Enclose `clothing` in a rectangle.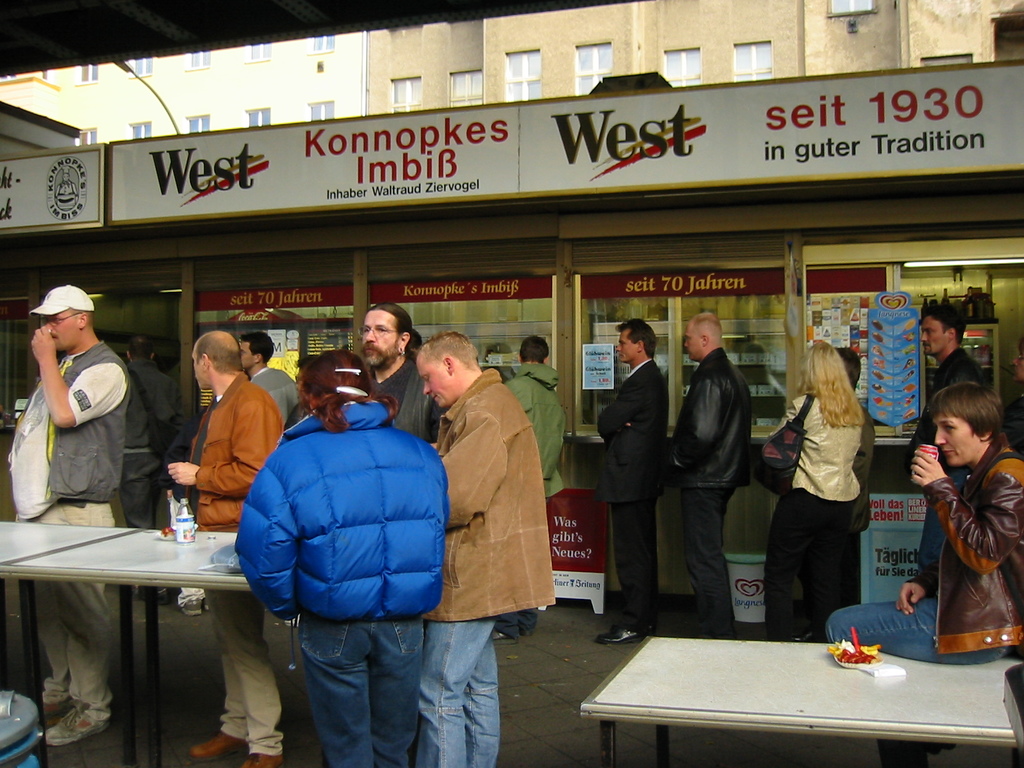
bbox(8, 340, 128, 707).
